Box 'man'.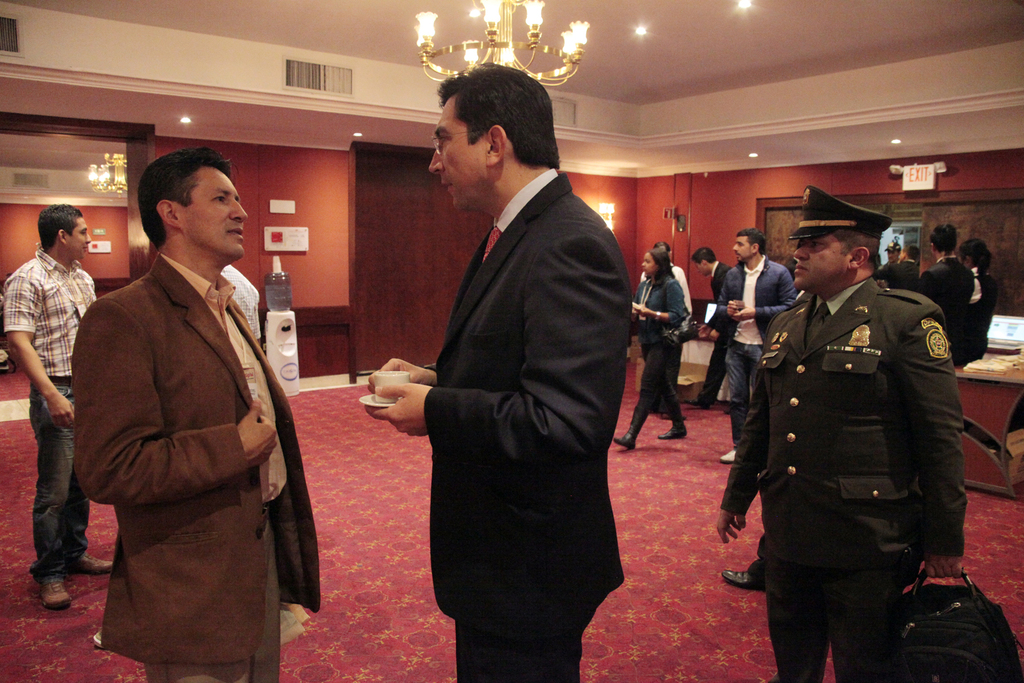
{"x1": 630, "y1": 244, "x2": 694, "y2": 338}.
